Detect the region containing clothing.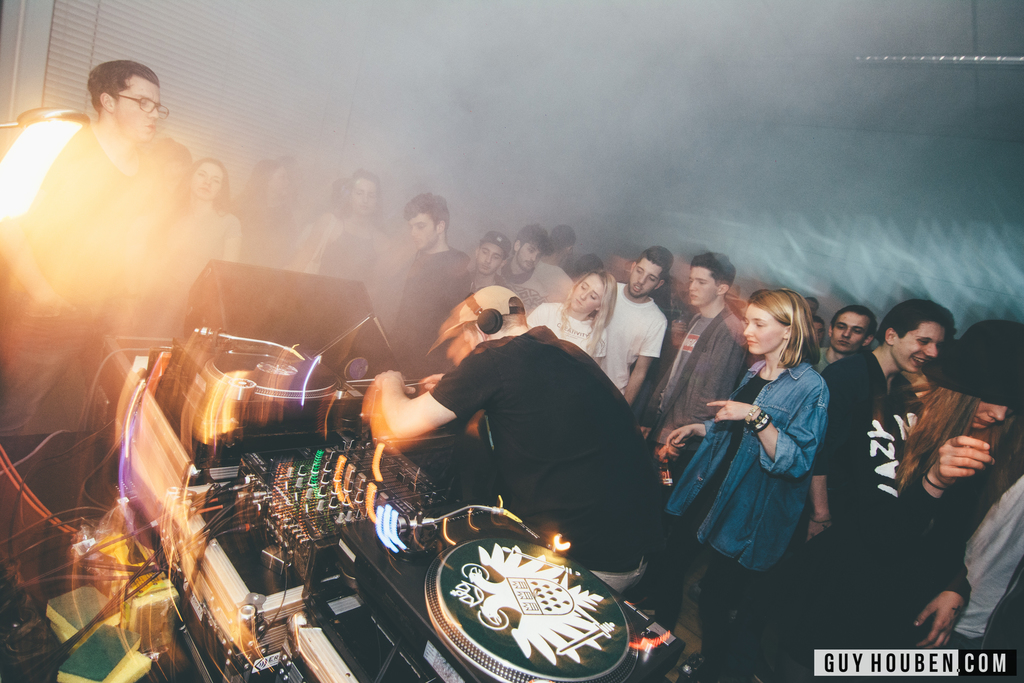
[930,453,1023,650].
